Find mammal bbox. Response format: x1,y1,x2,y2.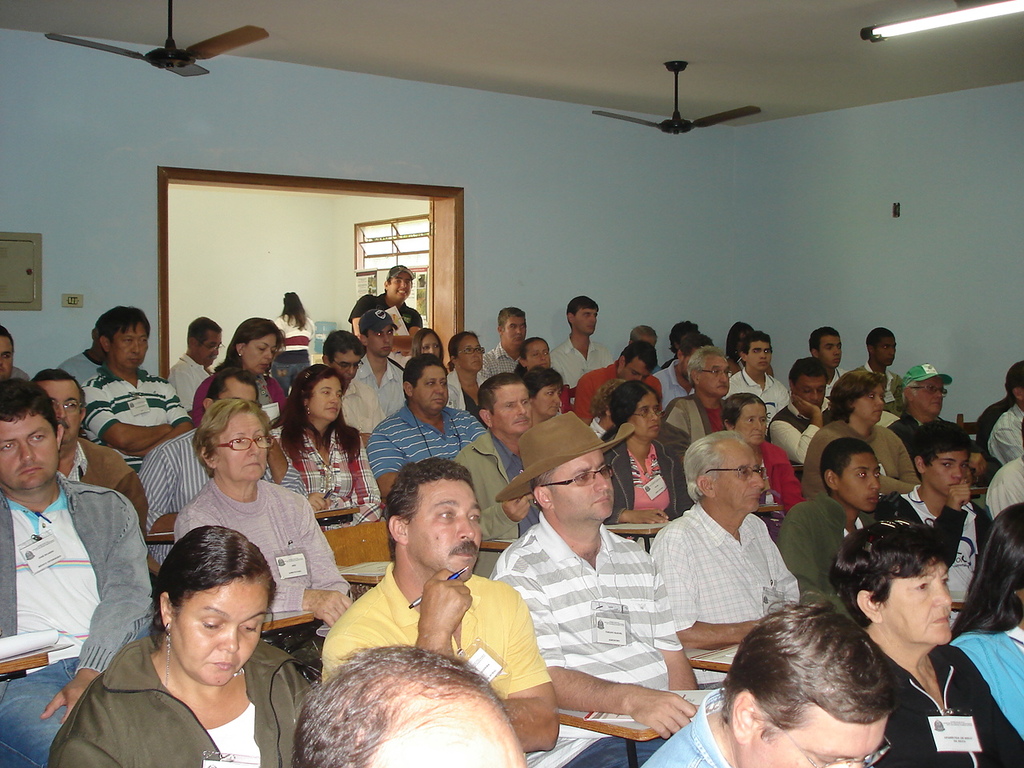
410,326,446,358.
